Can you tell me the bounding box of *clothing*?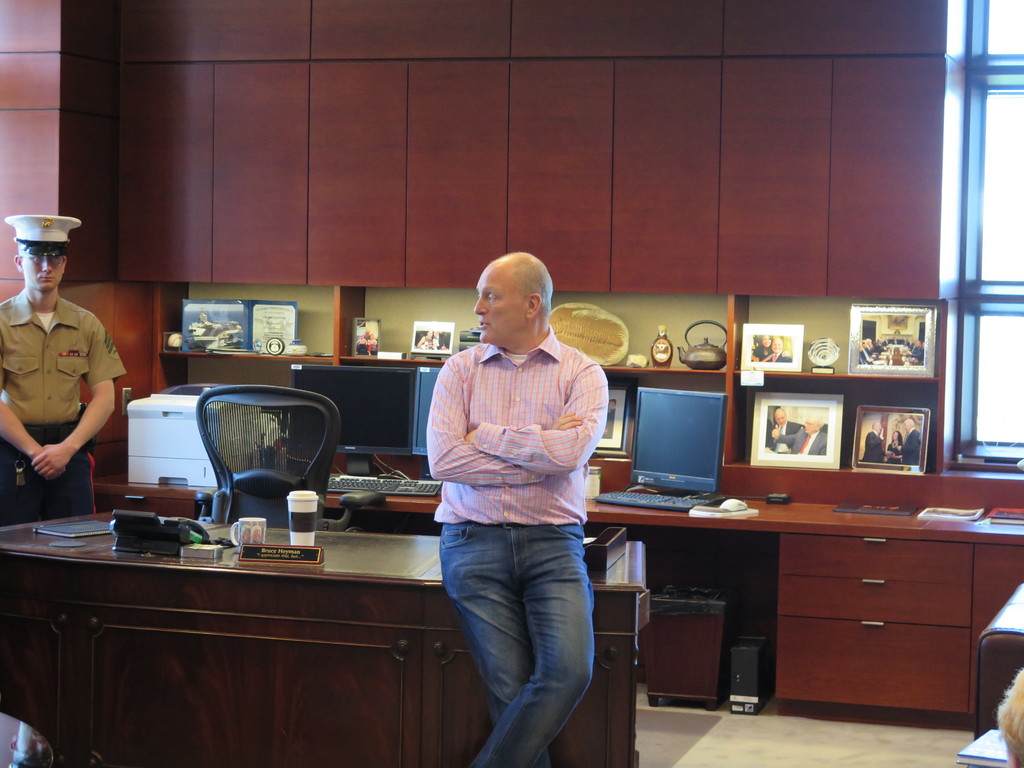
751/345/771/361.
